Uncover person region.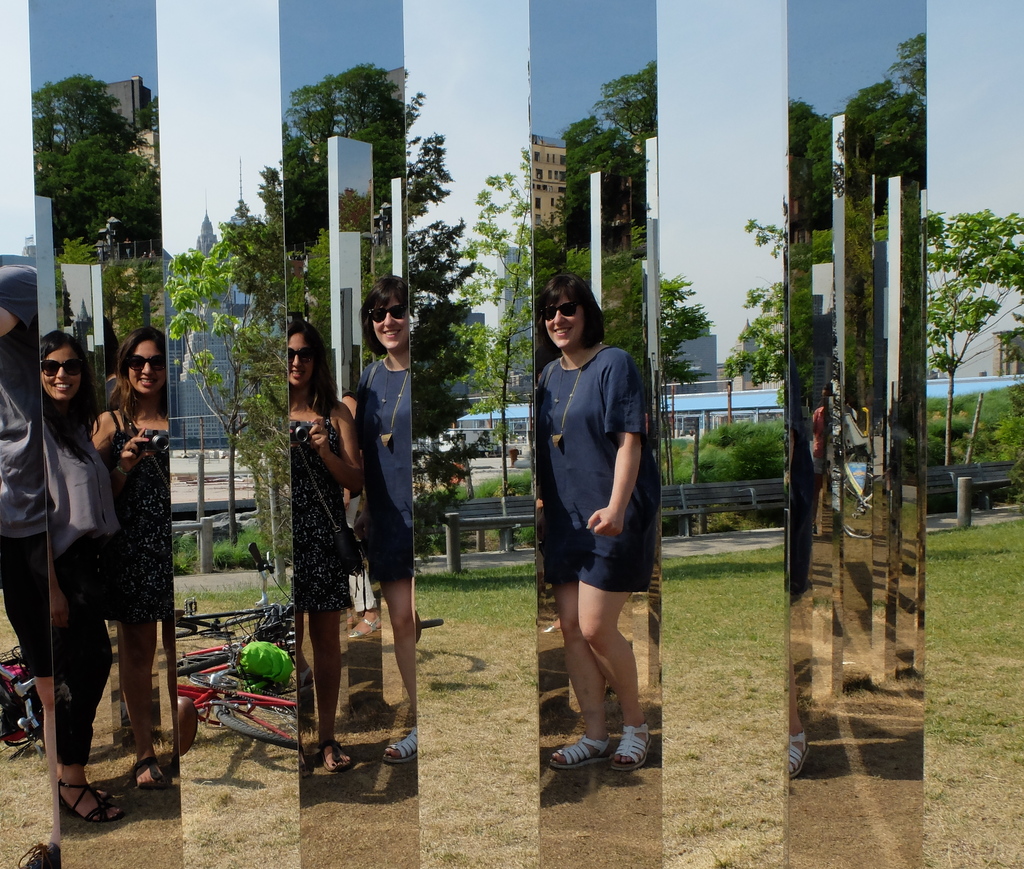
Uncovered: region(525, 267, 662, 781).
